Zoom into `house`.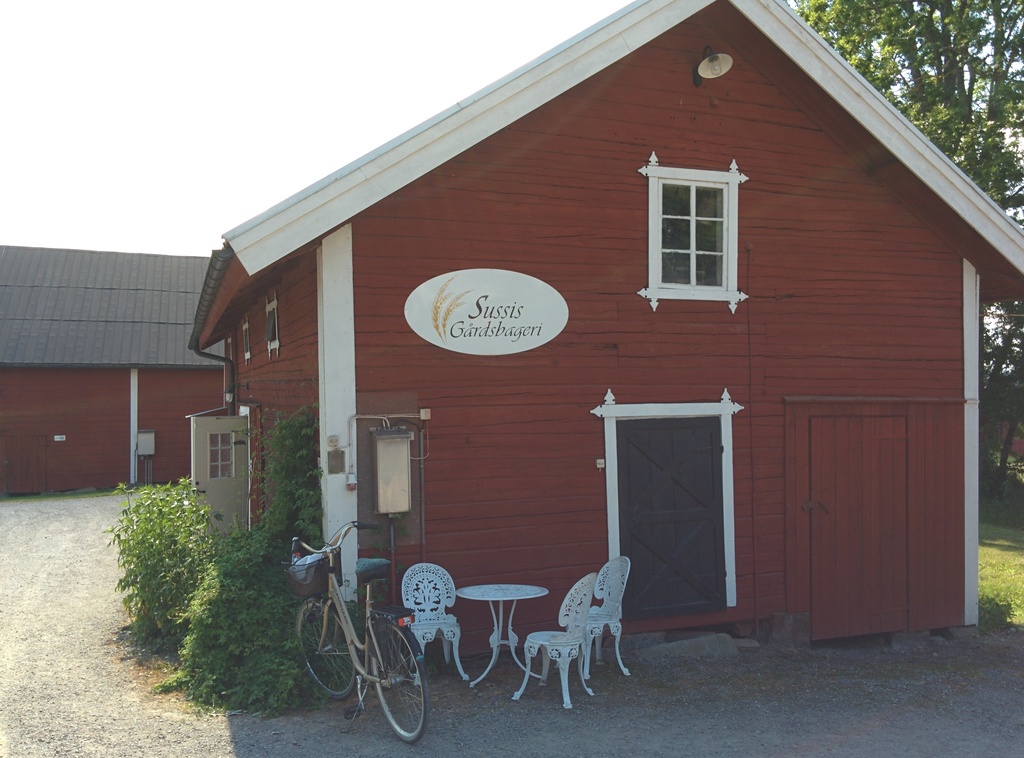
Zoom target: 11,190,259,551.
